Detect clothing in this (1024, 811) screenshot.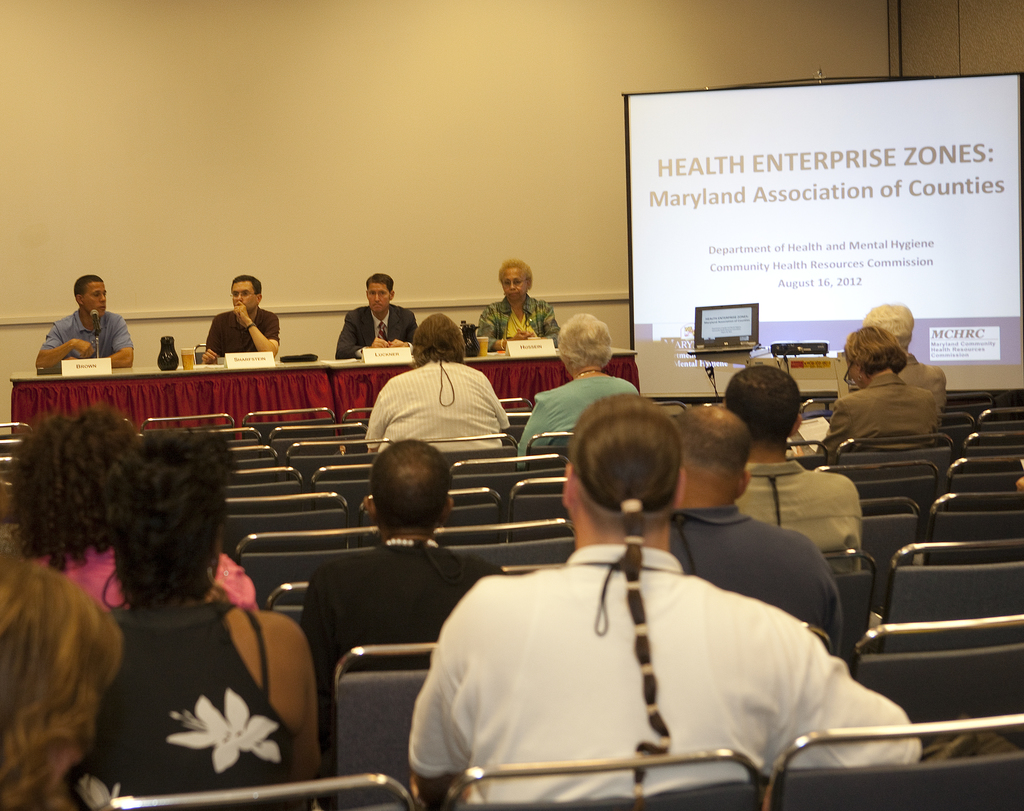
Detection: bbox=(365, 363, 514, 453).
